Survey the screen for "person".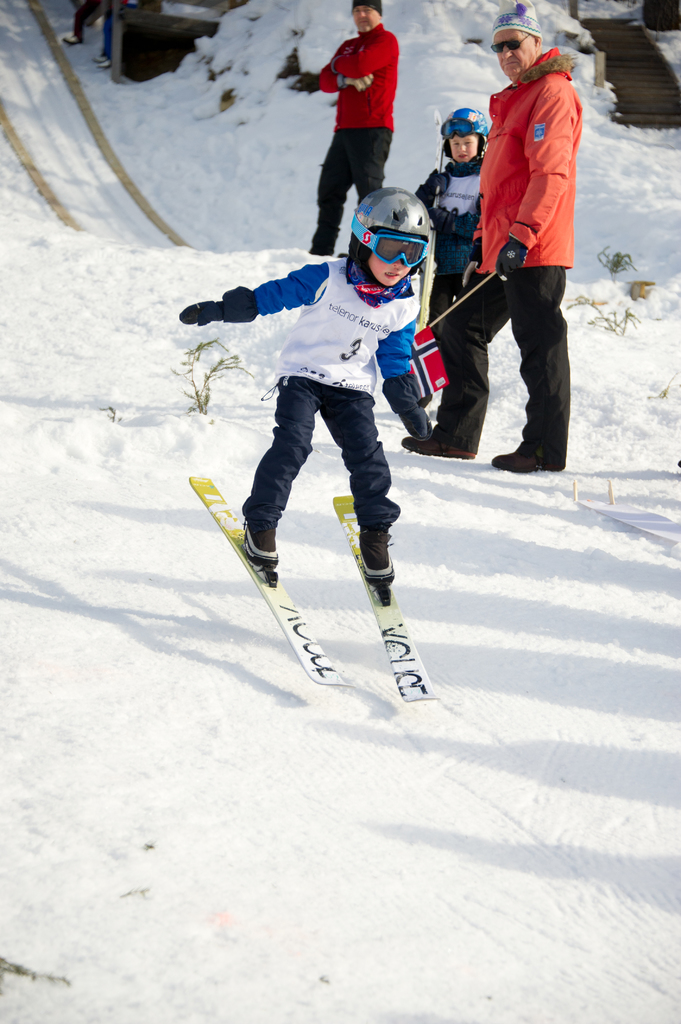
Survey found: x1=179, y1=186, x2=434, y2=585.
